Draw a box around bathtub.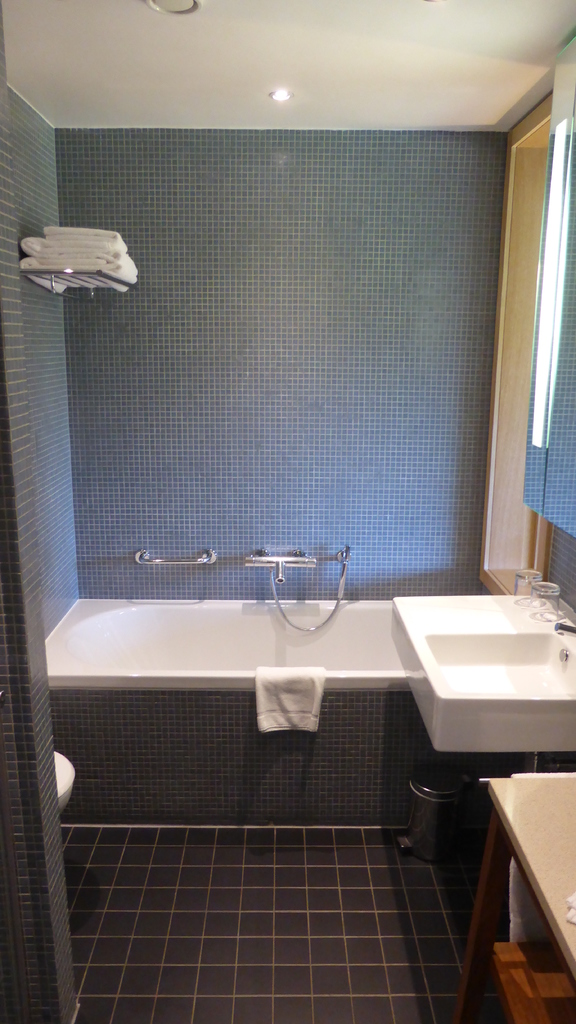
x1=46 y1=552 x2=416 y2=694.
